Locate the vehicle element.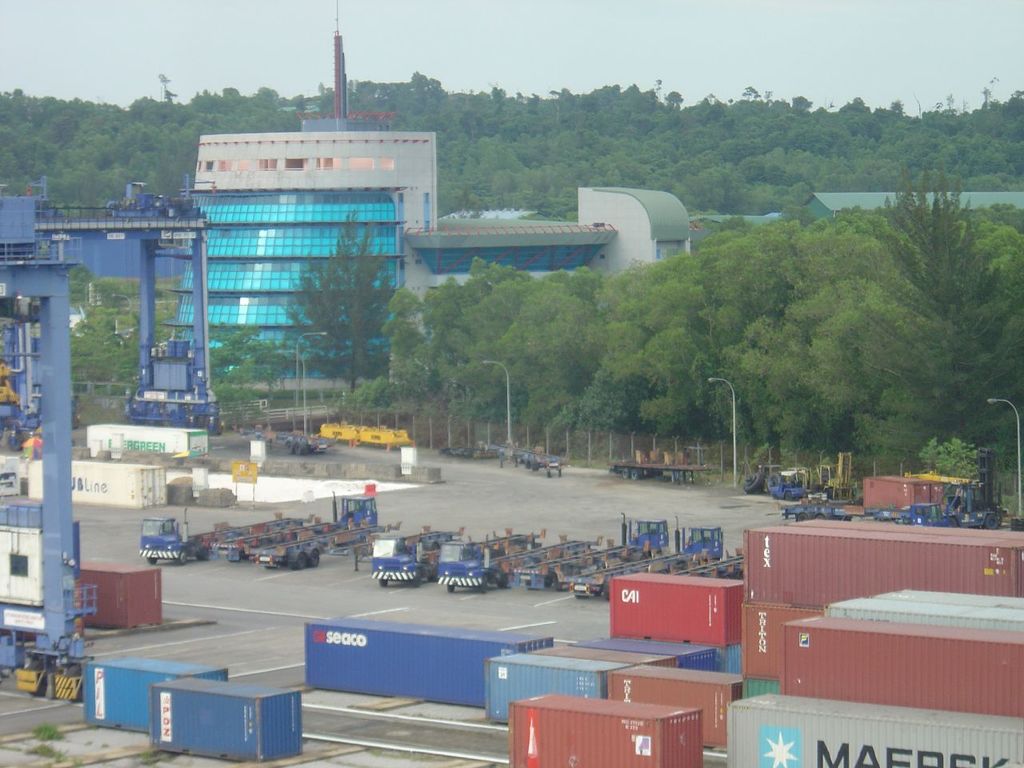
Element bbox: region(436, 524, 542, 592).
